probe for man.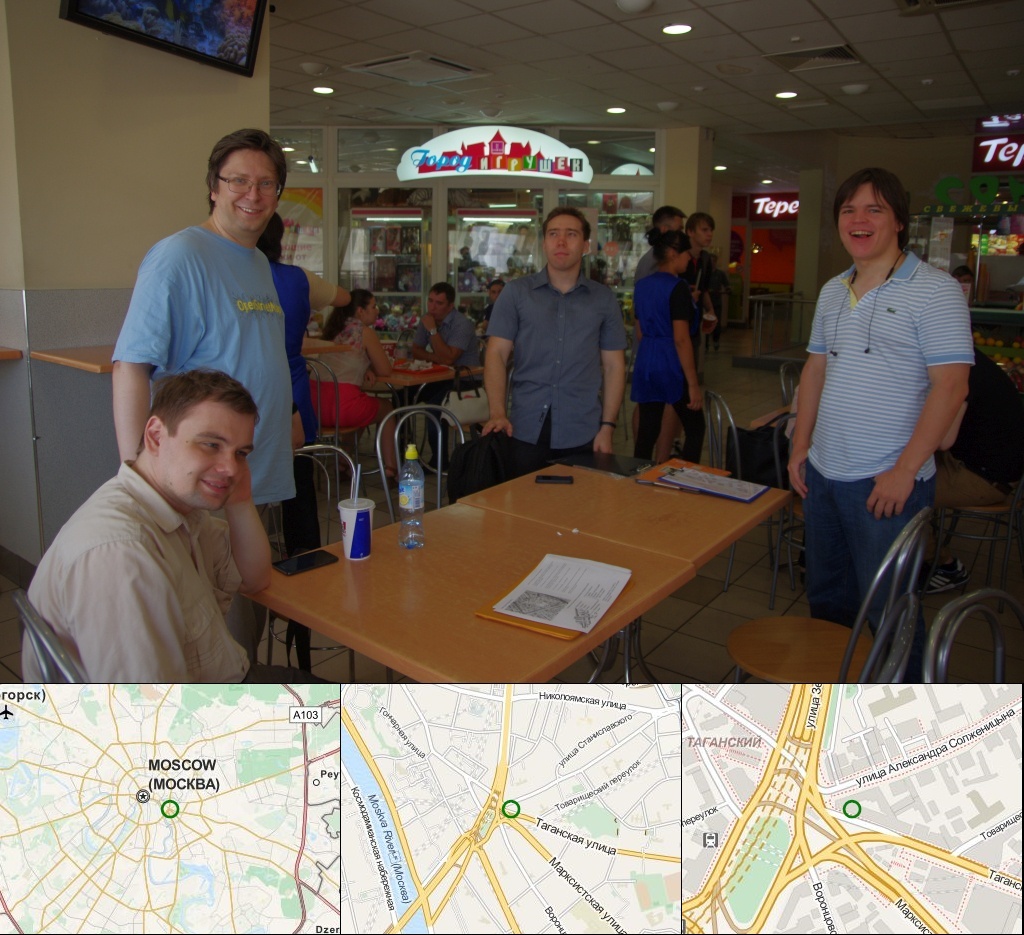
Probe result: detection(111, 130, 288, 667).
